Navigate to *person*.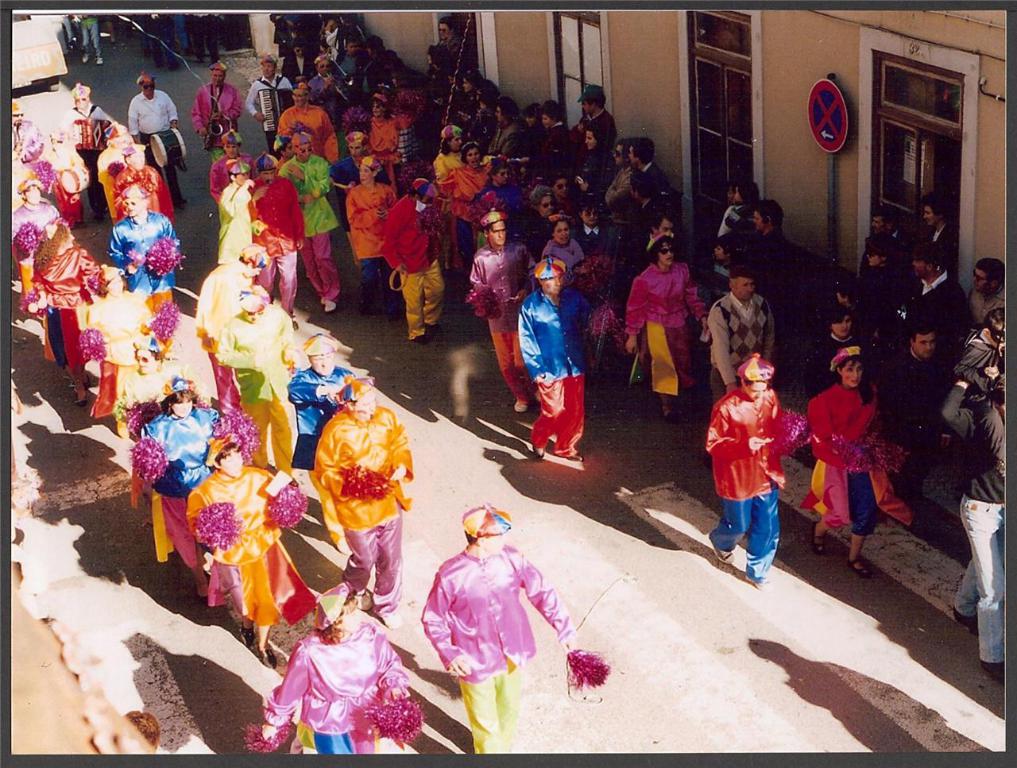
Navigation target: BBox(422, 505, 610, 756).
